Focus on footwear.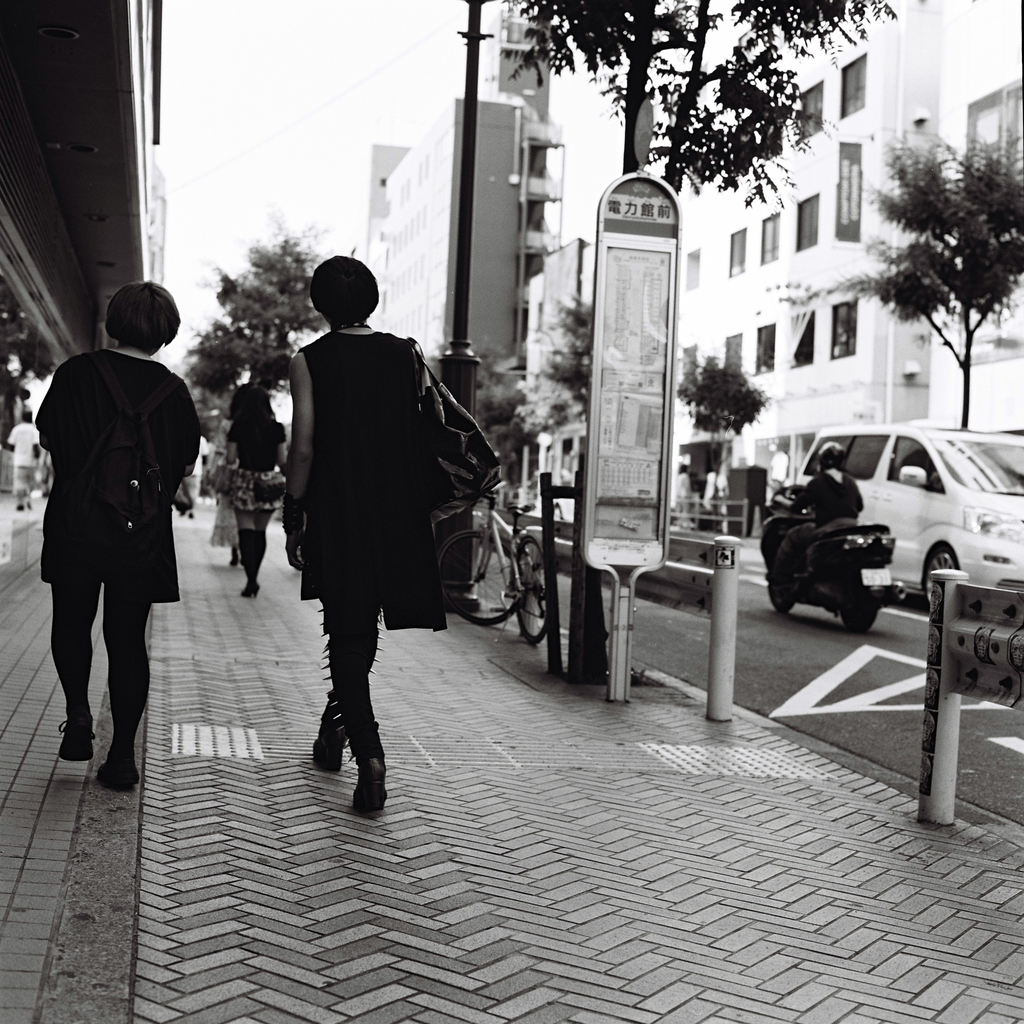
Focused at locate(56, 719, 98, 767).
